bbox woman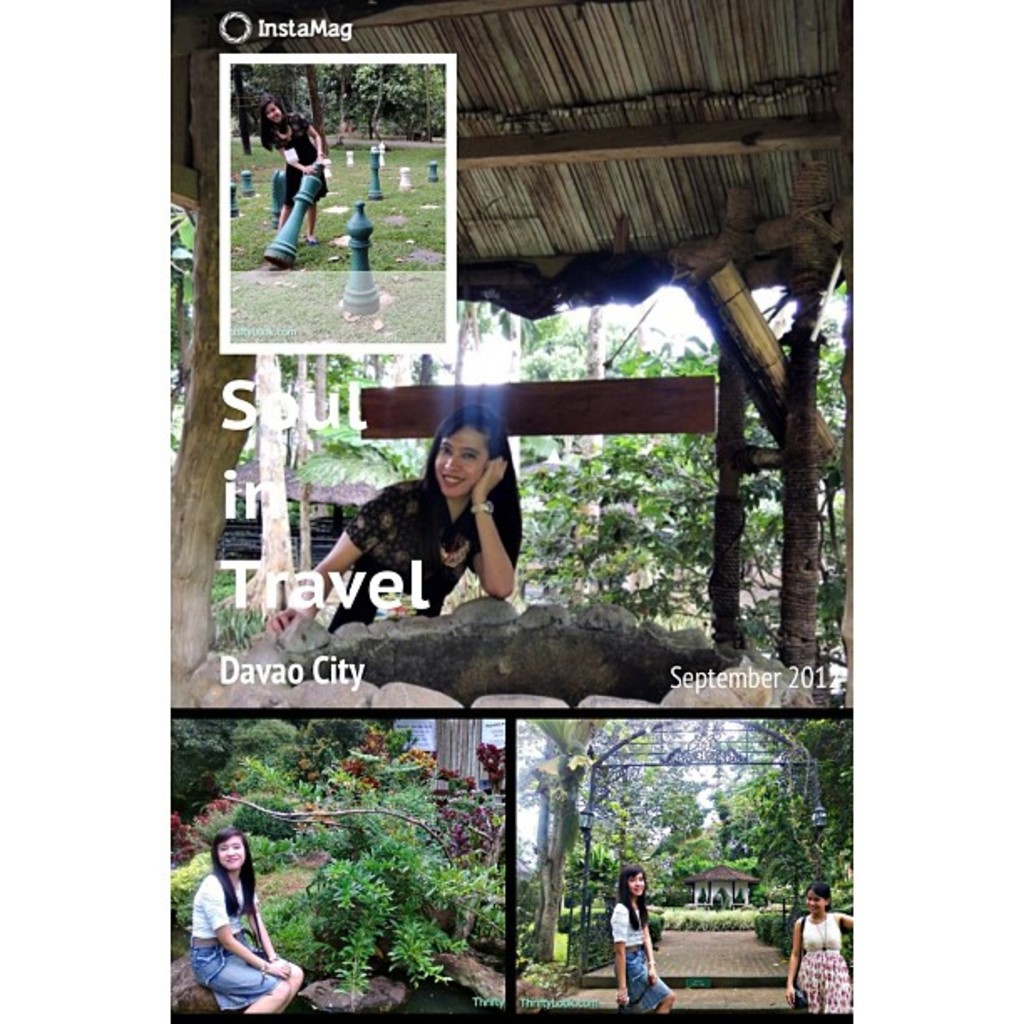
rect(346, 408, 540, 649)
